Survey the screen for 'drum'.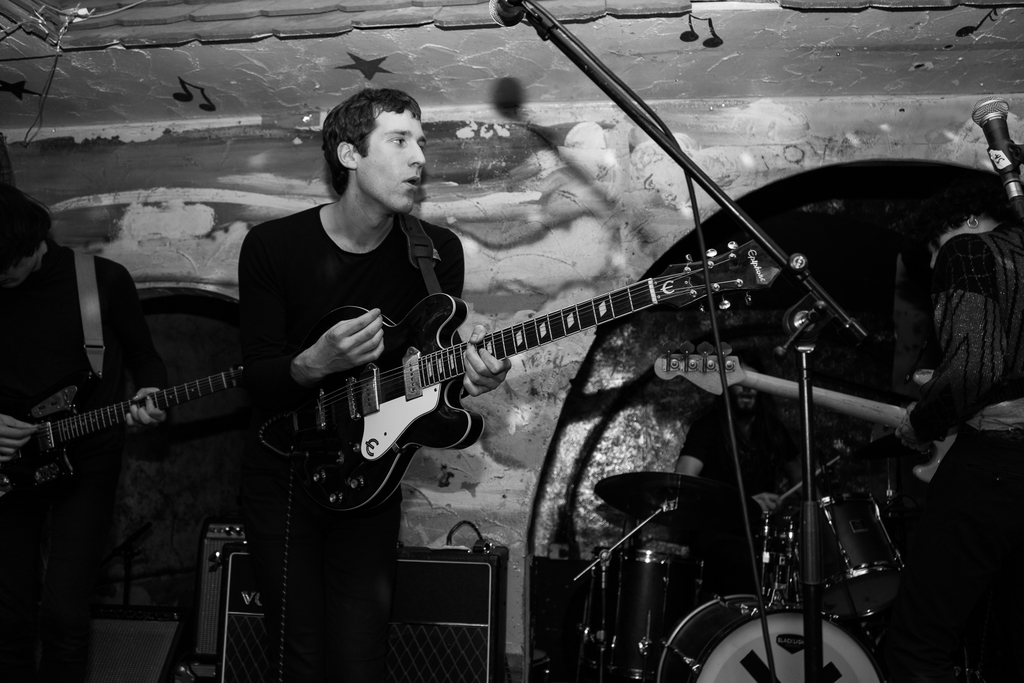
Survey found: (x1=785, y1=487, x2=913, y2=625).
